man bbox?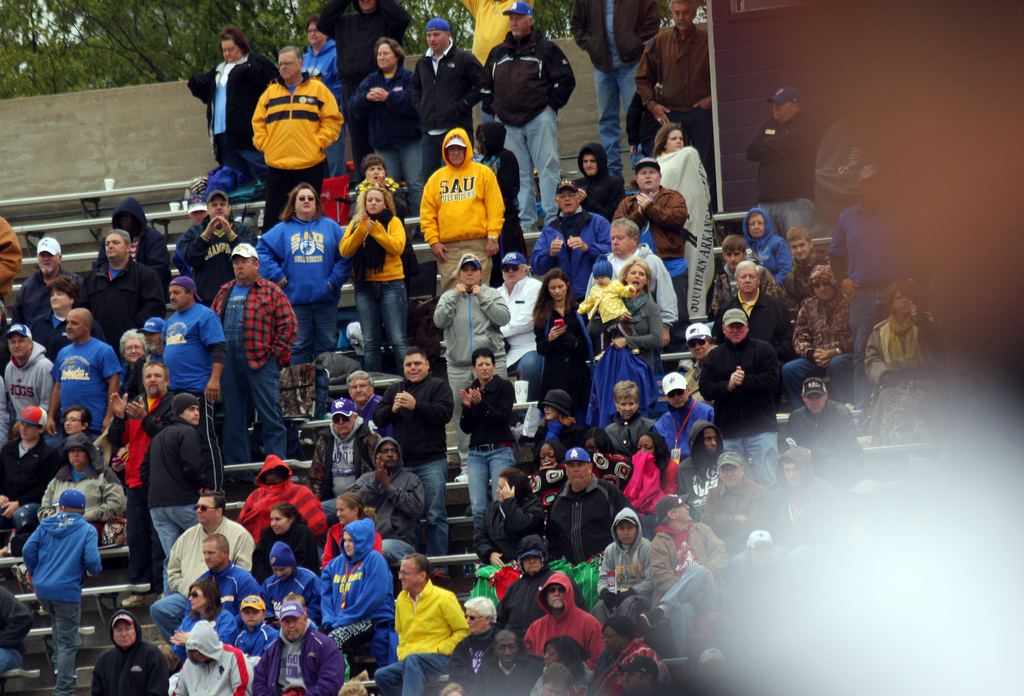
<box>177,534,255,626</box>
